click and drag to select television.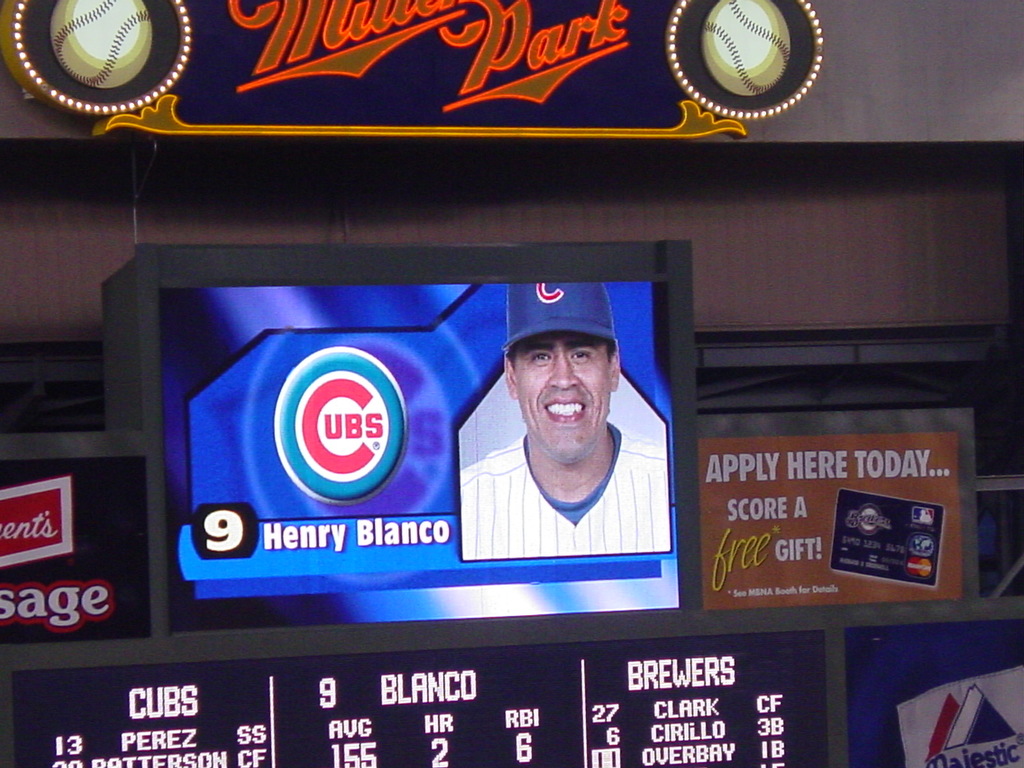
Selection: 90 236 694 616.
